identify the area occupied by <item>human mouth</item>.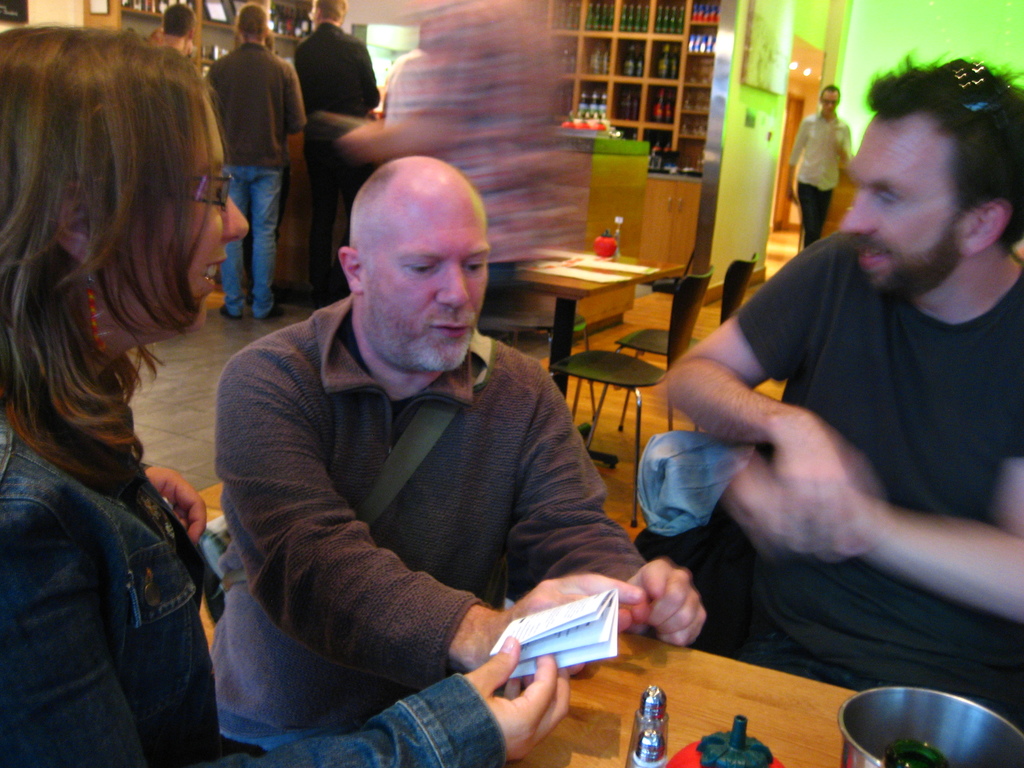
Area: locate(430, 323, 473, 335).
